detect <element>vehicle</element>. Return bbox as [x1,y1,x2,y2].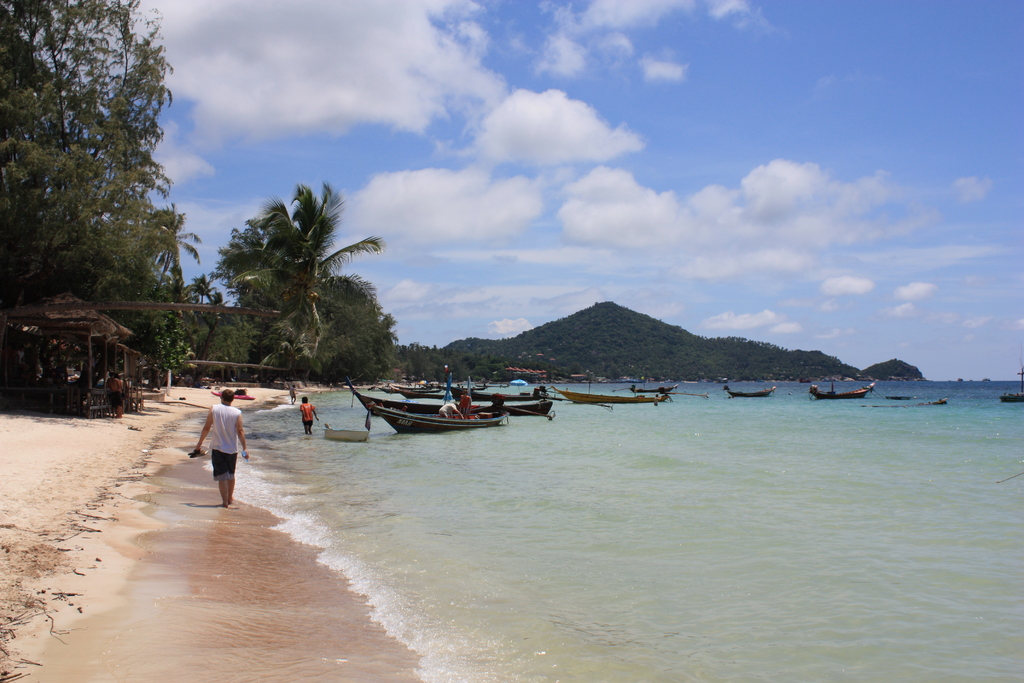
[721,386,778,399].
